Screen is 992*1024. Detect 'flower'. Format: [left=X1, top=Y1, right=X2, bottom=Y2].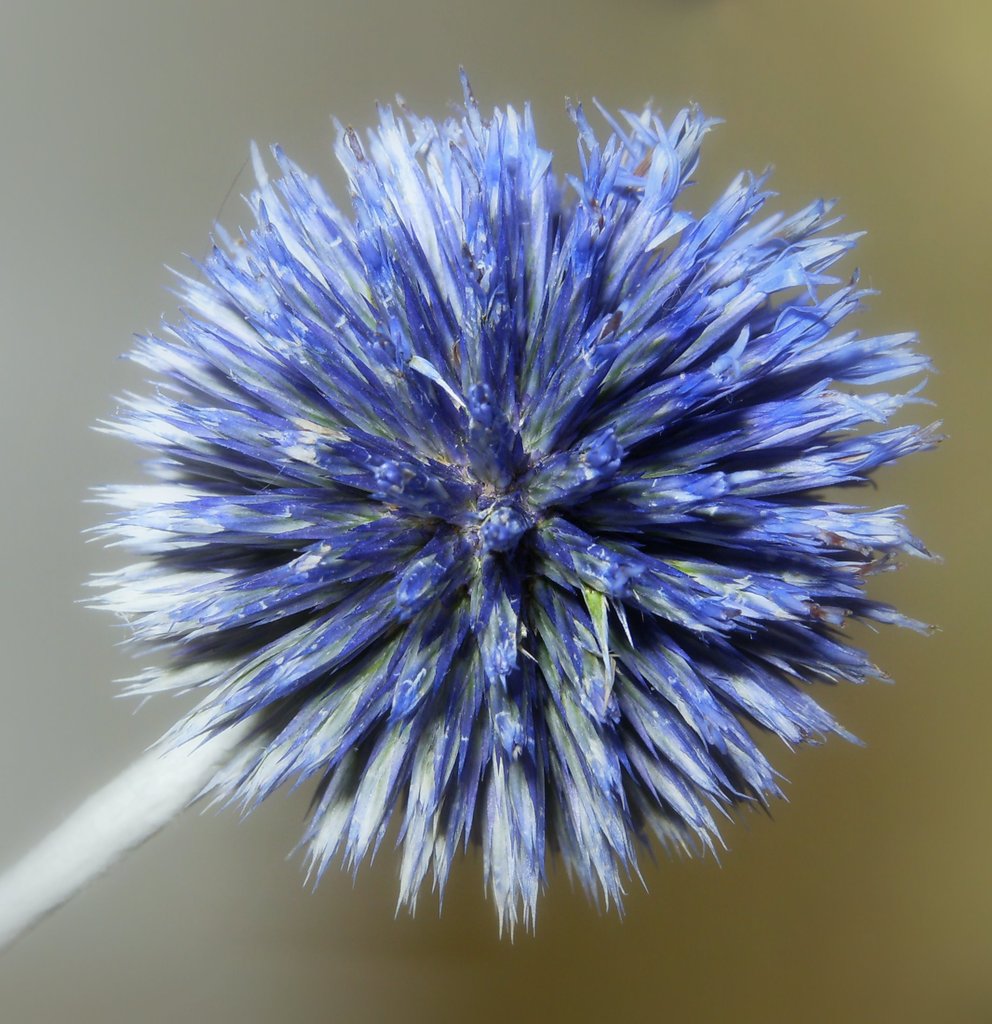
[left=79, top=102, right=938, bottom=900].
